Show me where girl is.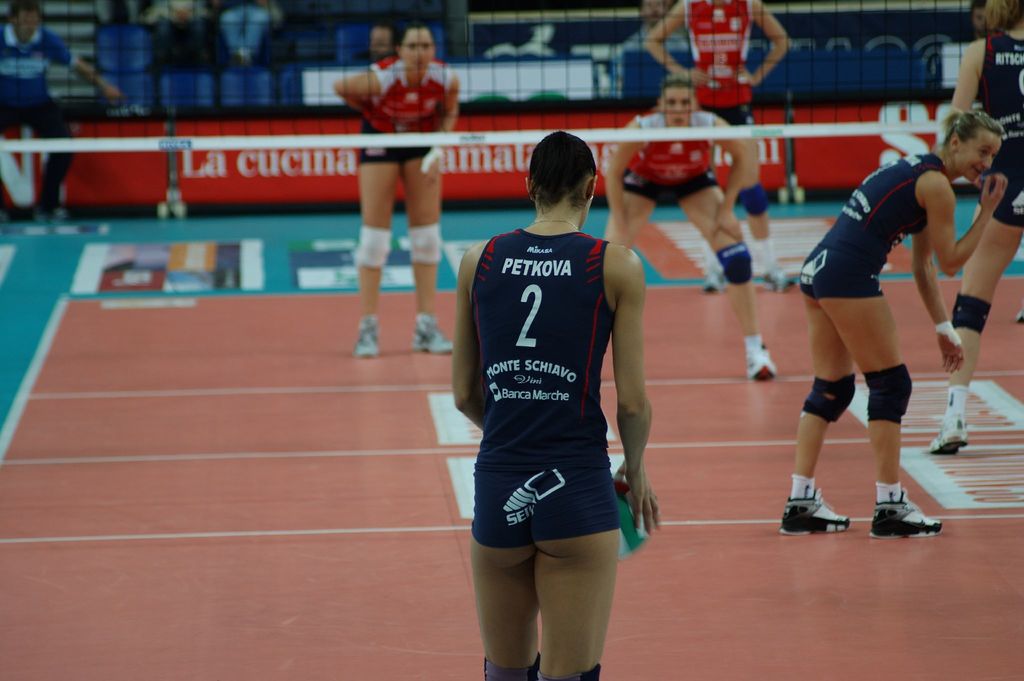
girl is at [left=332, top=19, right=461, bottom=357].
